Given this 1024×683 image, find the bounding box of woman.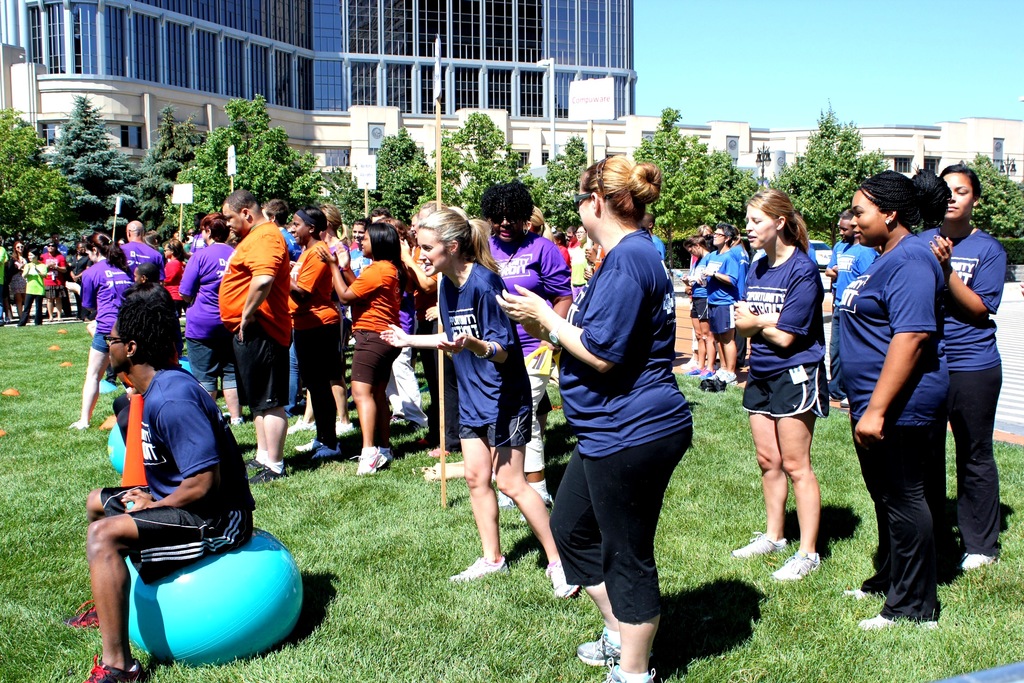
bbox=(733, 213, 860, 601).
